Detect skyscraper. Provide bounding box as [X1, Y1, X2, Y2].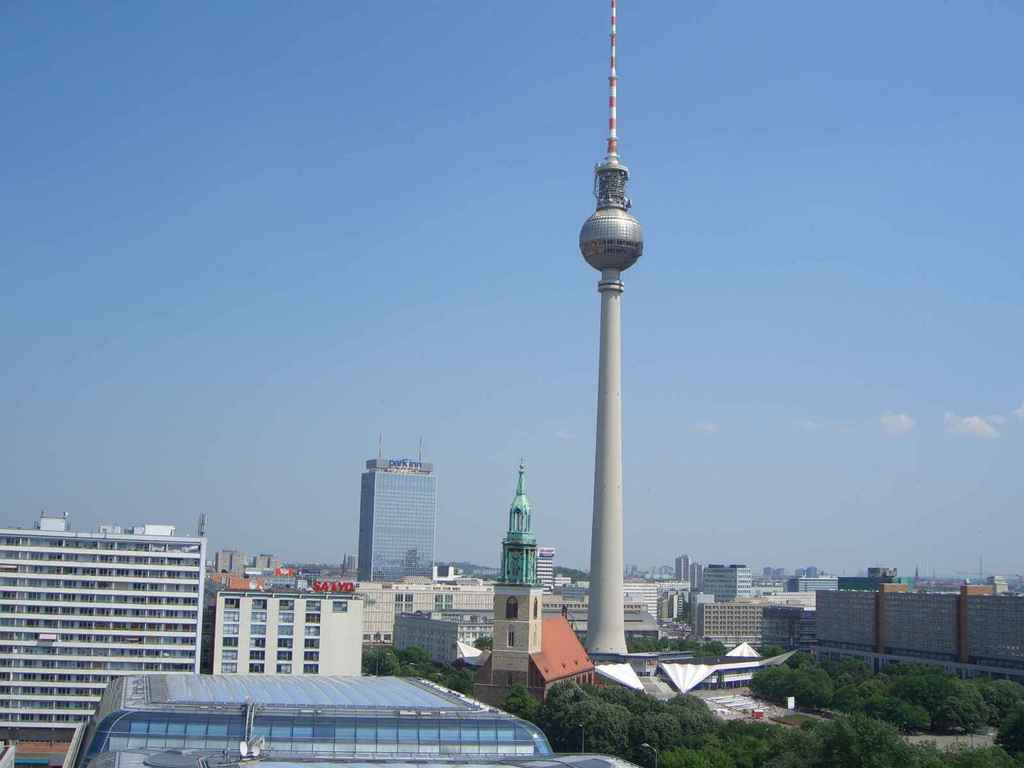
[675, 553, 694, 582].
